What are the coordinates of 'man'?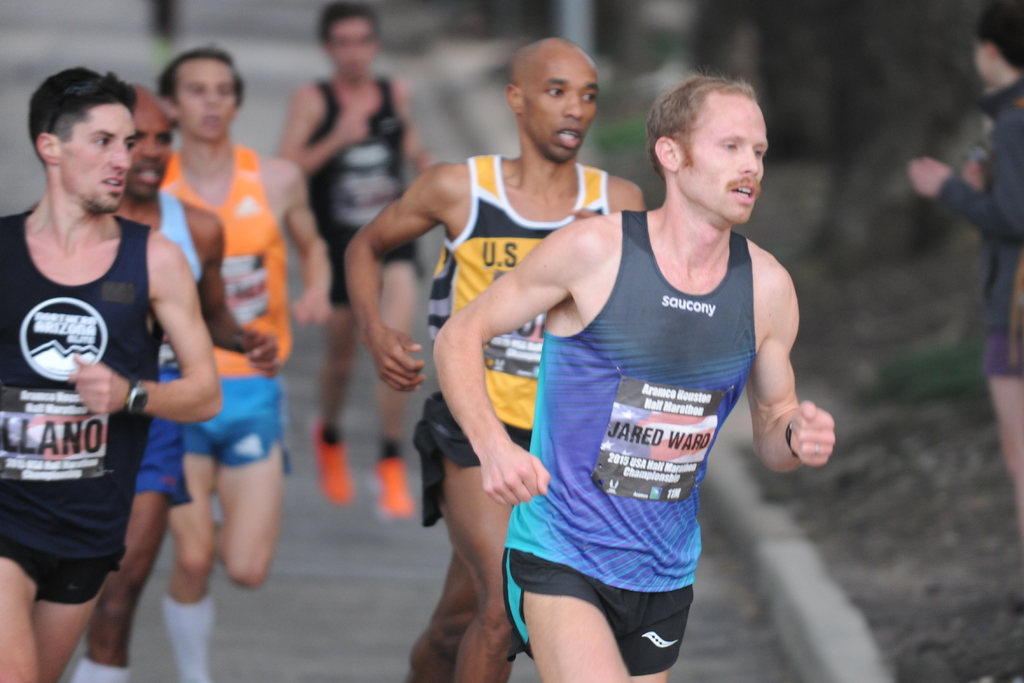
[349,33,649,682].
